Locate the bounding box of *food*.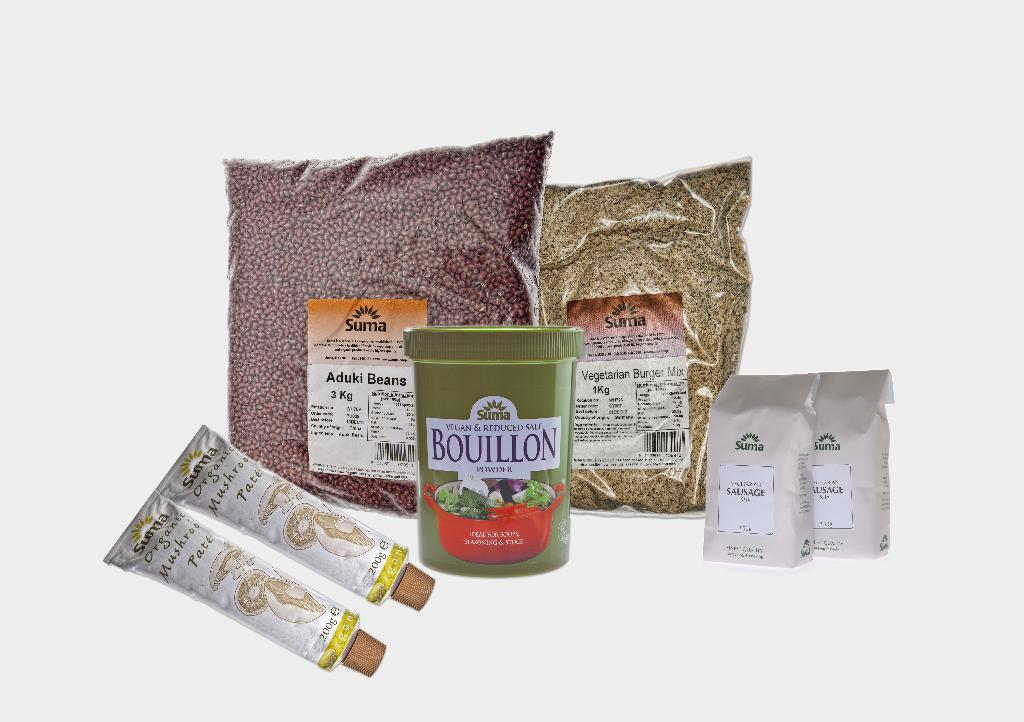
Bounding box: 401 343 561 550.
